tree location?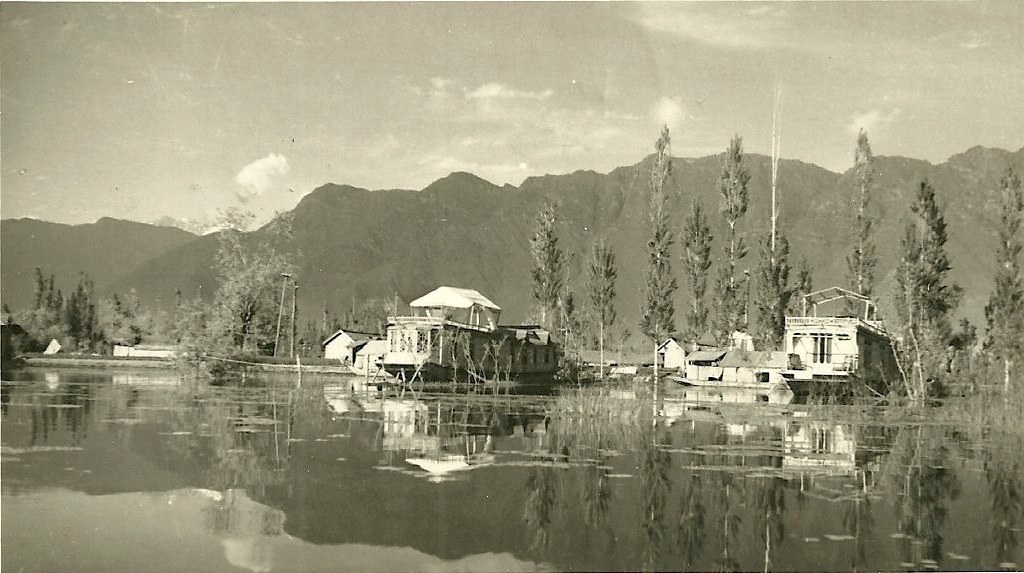
bbox=(582, 241, 627, 369)
